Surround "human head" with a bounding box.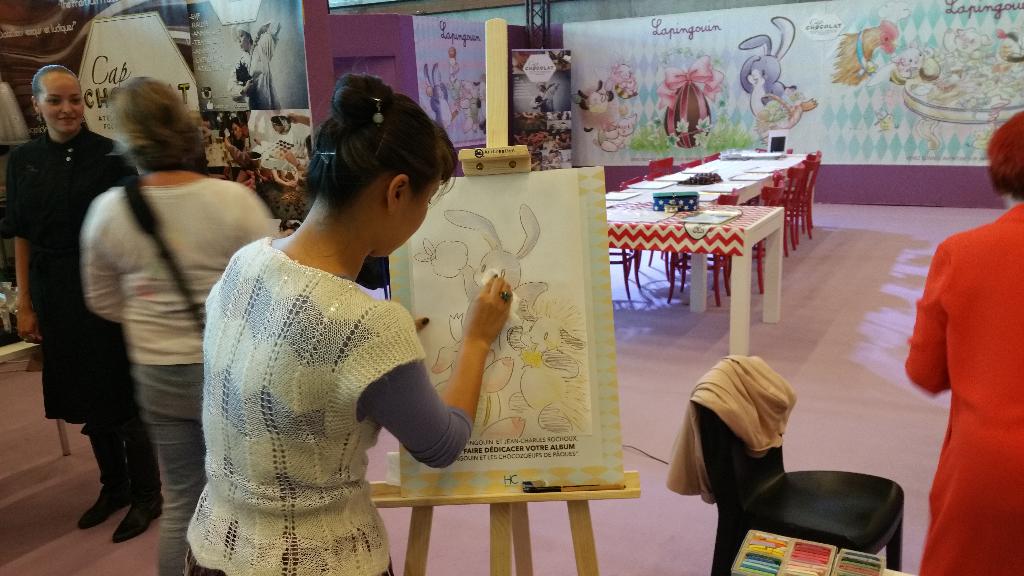
(985,107,1023,203).
